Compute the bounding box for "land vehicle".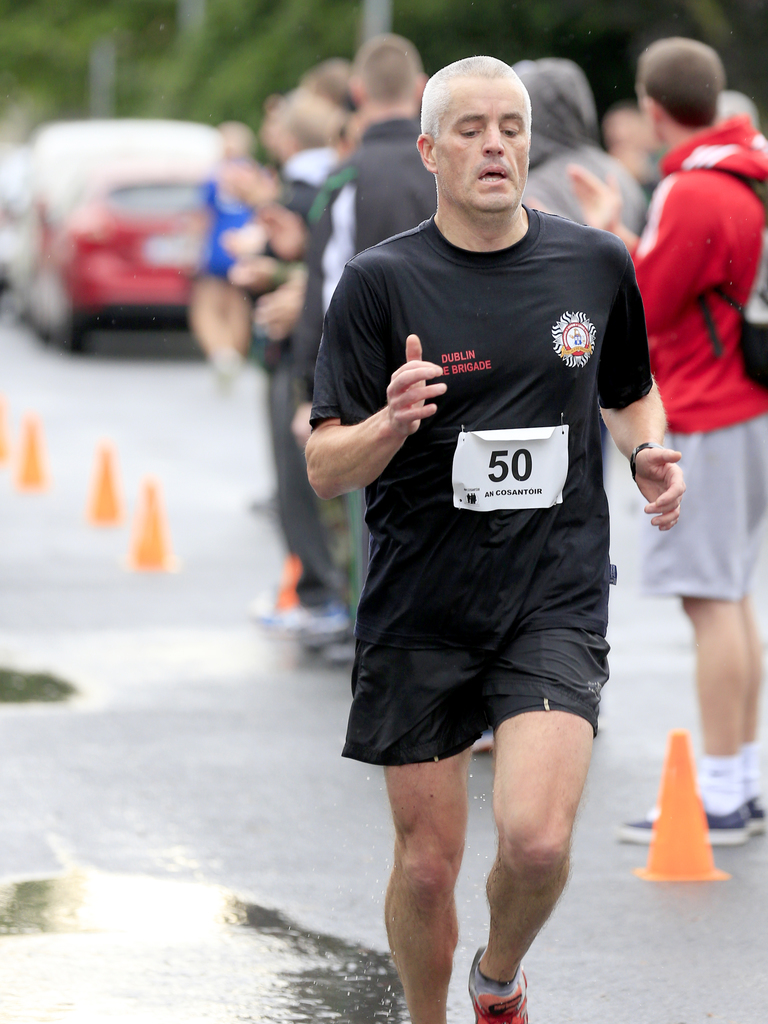
BBox(37, 130, 246, 360).
